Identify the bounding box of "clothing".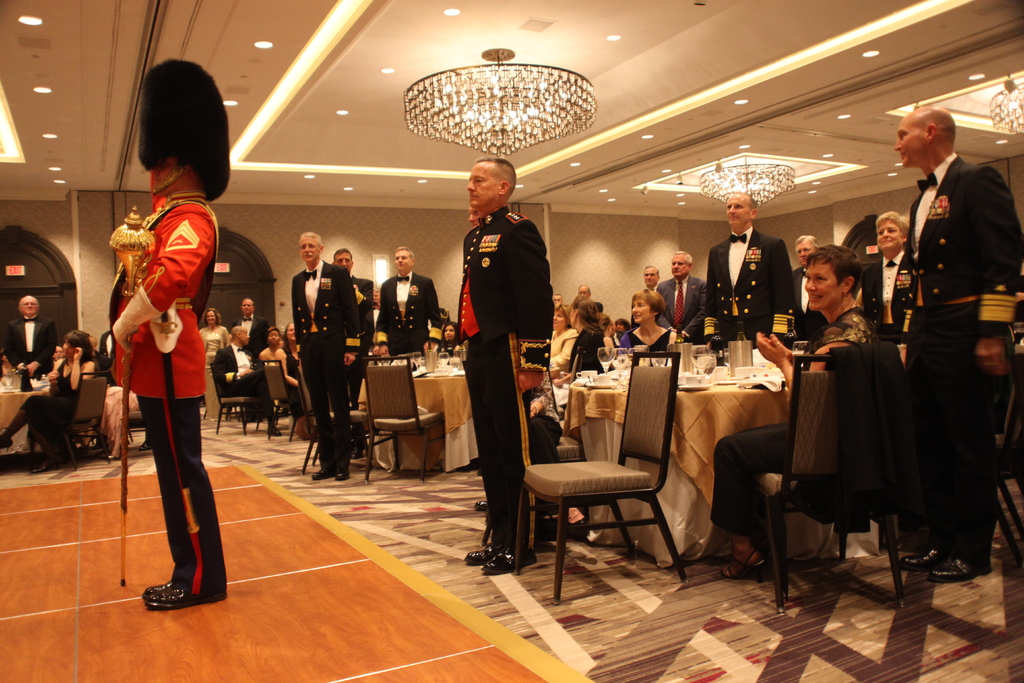
Rect(706, 232, 792, 363).
